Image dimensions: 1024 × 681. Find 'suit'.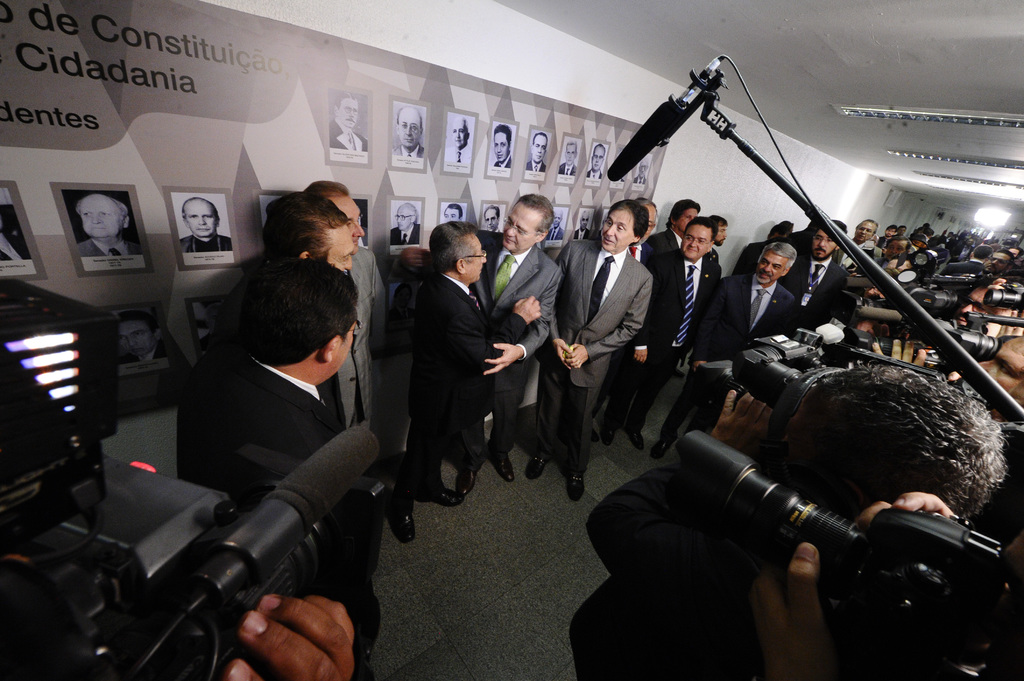
rect(573, 227, 589, 237).
